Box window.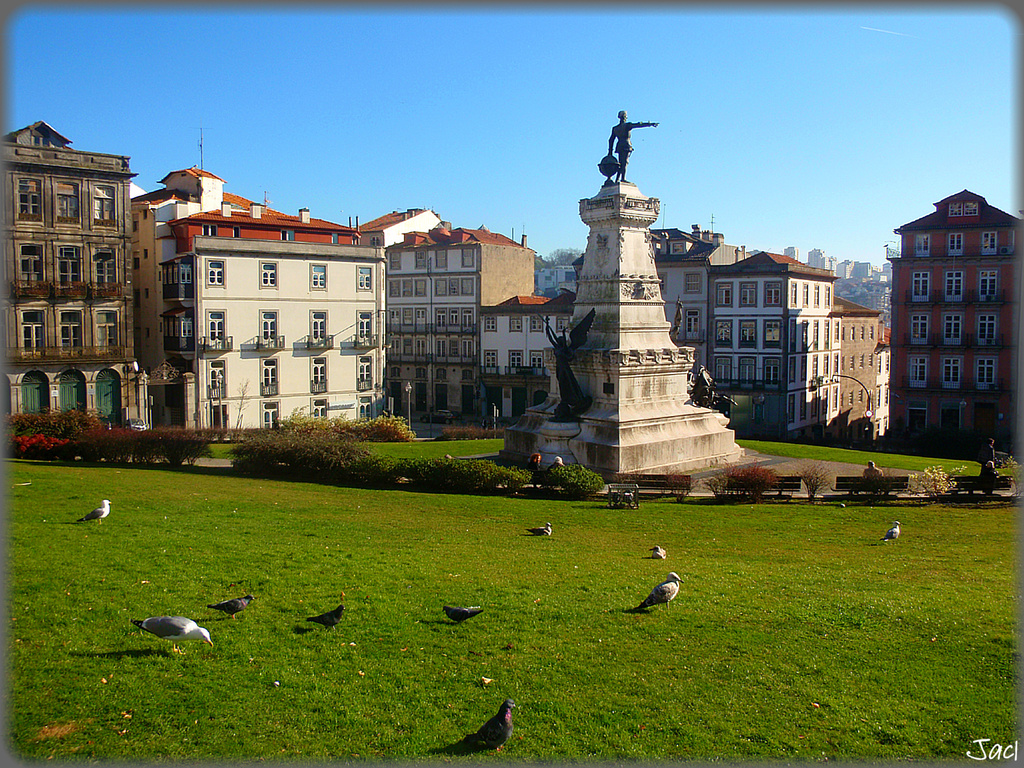
355 262 376 292.
